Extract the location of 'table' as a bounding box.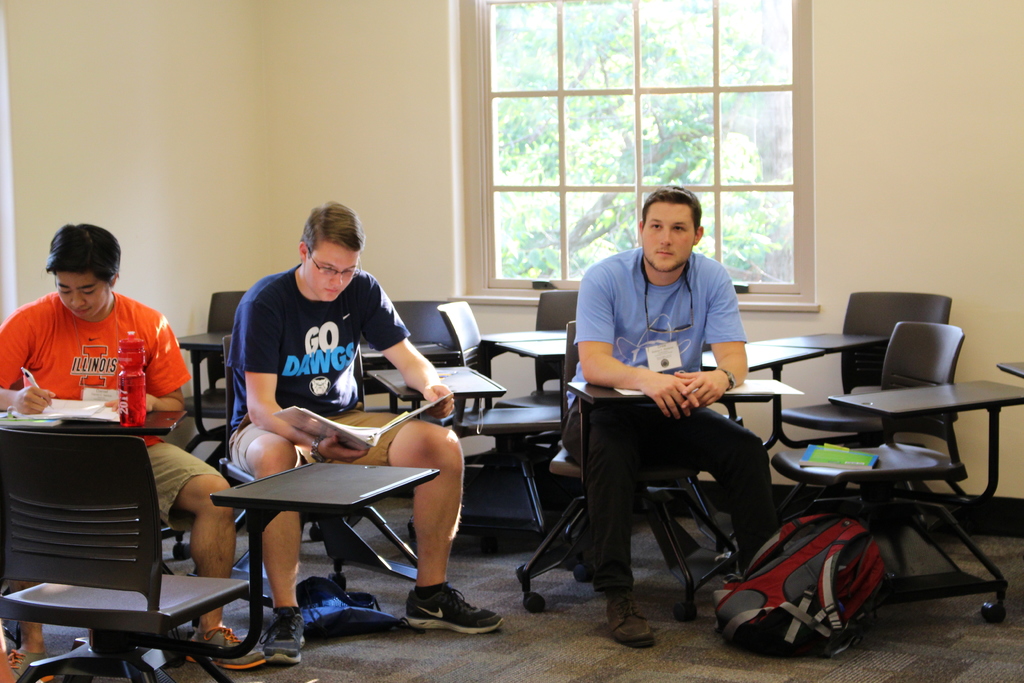
370, 366, 508, 445.
